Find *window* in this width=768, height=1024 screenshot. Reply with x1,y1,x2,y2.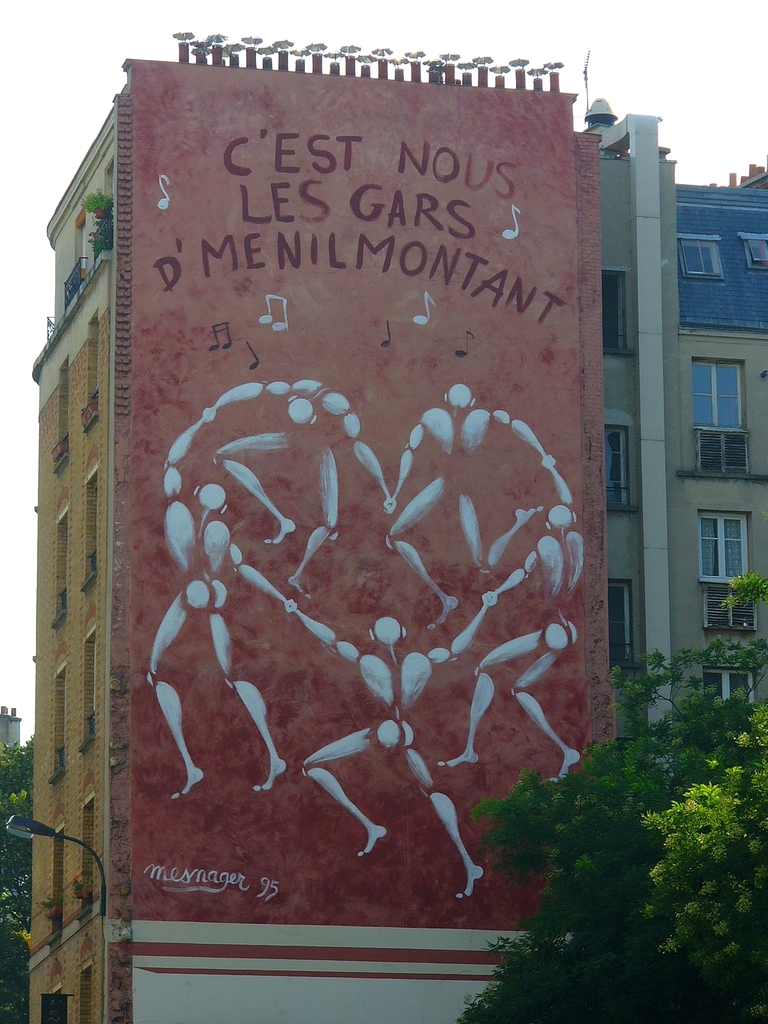
707,662,756,710.
